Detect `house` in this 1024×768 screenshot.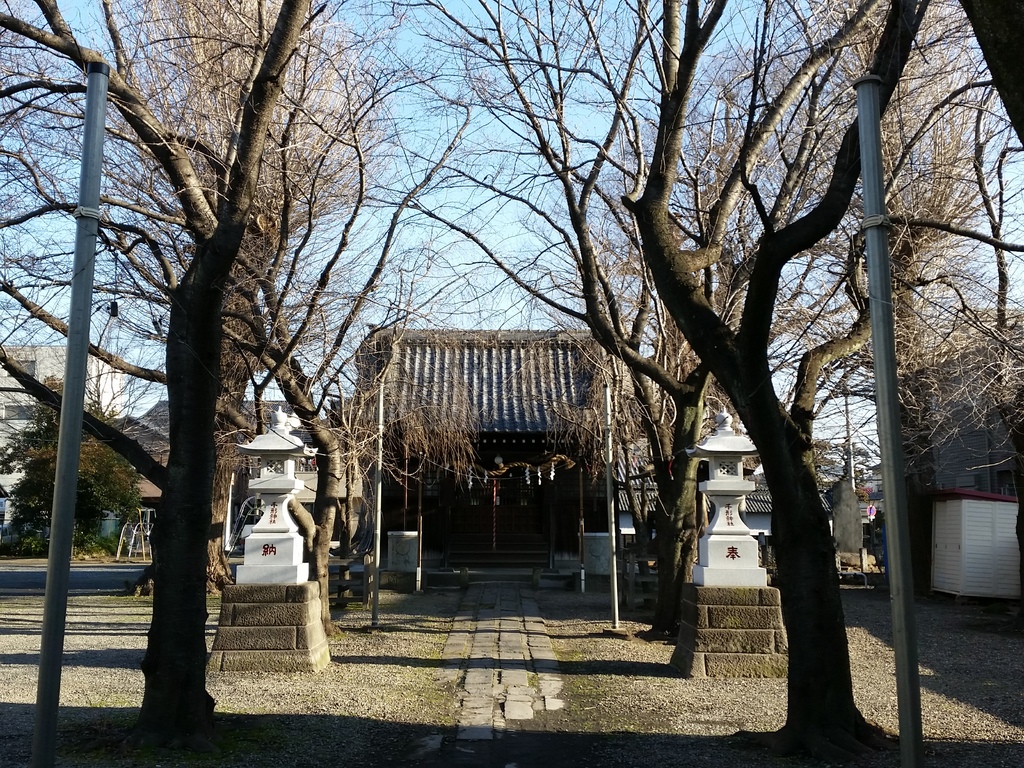
Detection: crop(924, 484, 1023, 597).
